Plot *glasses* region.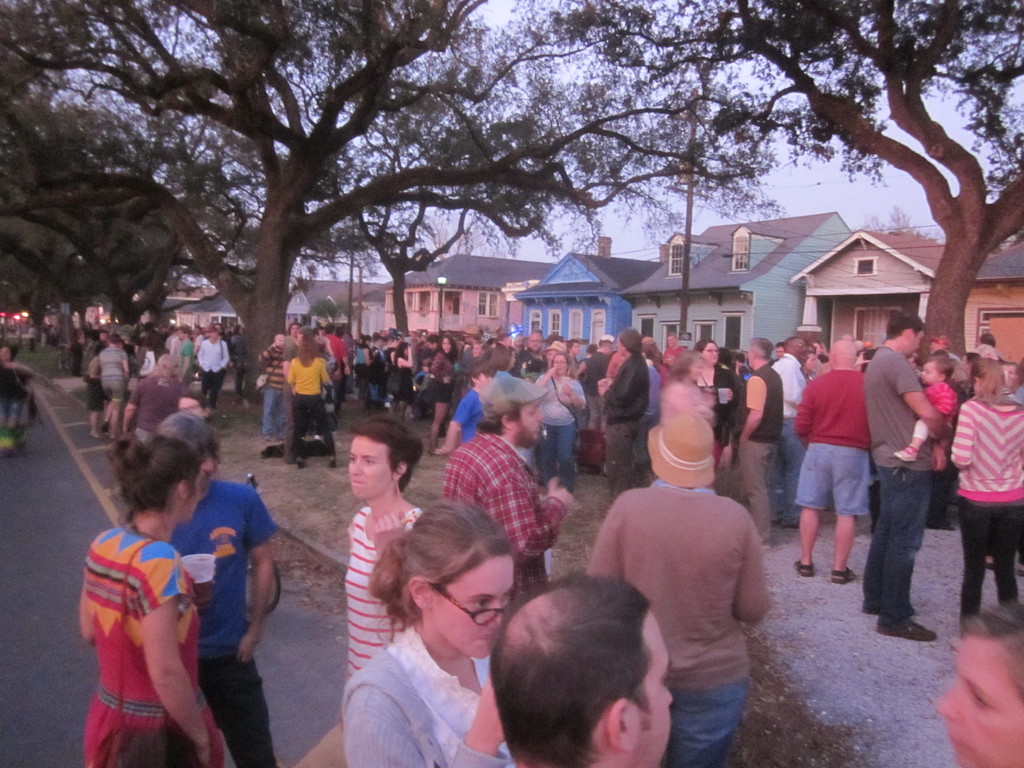
Plotted at [550, 360, 568, 367].
